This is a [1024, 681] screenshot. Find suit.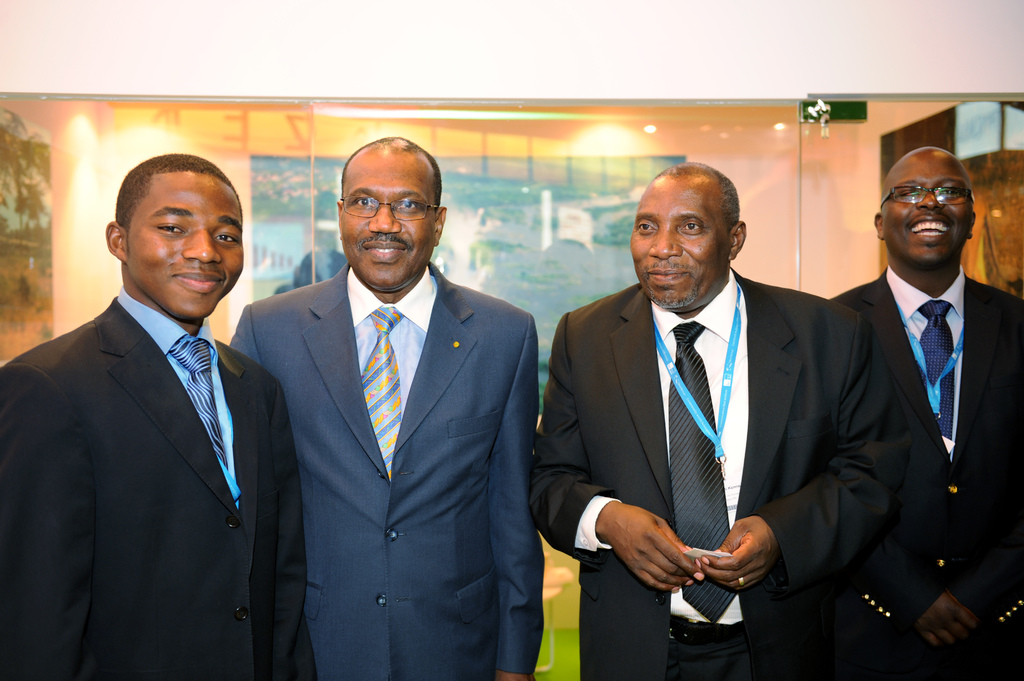
Bounding box: <region>0, 286, 320, 680</region>.
